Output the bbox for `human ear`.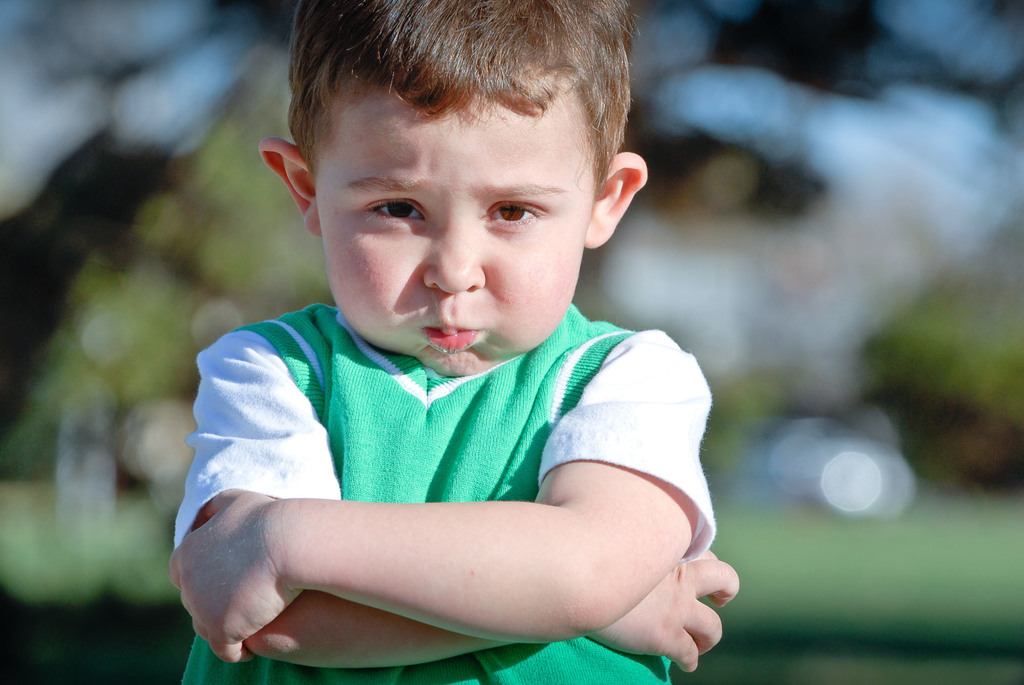
<box>257,137,320,236</box>.
